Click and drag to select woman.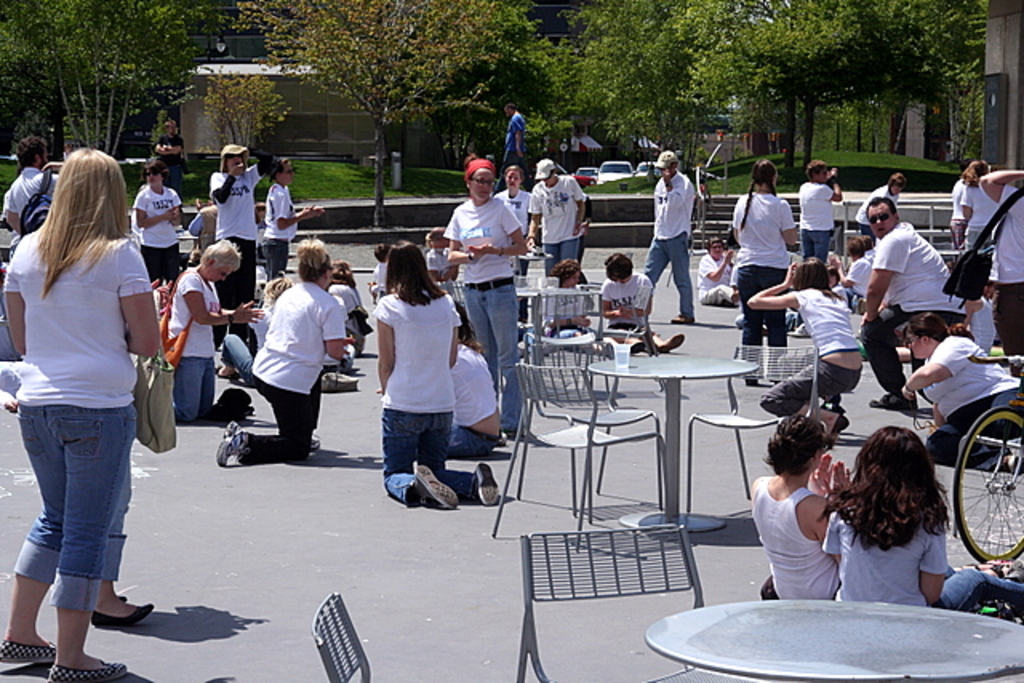
Selection: locate(445, 154, 531, 440).
